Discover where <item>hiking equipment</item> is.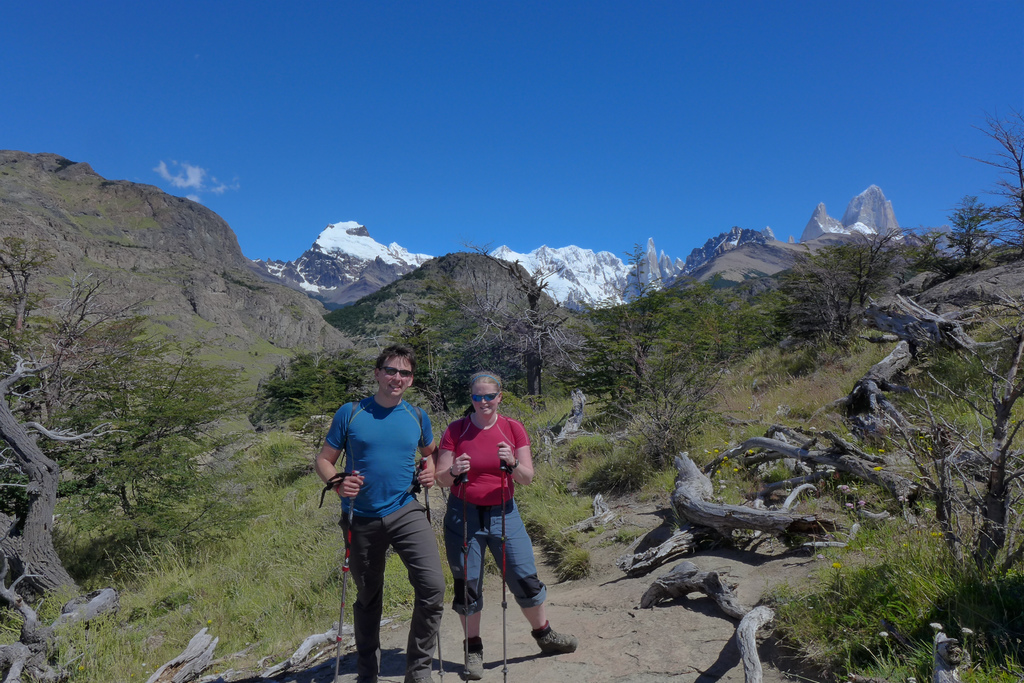
Discovered at x1=461, y1=641, x2=485, y2=679.
